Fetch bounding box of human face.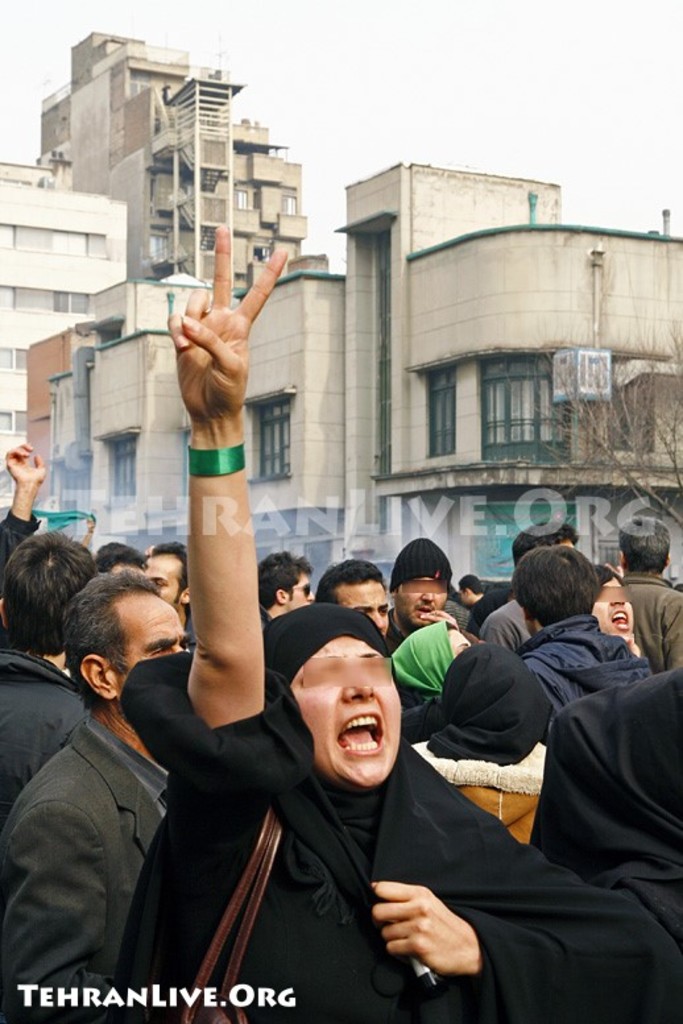
Bbox: (281,571,314,601).
